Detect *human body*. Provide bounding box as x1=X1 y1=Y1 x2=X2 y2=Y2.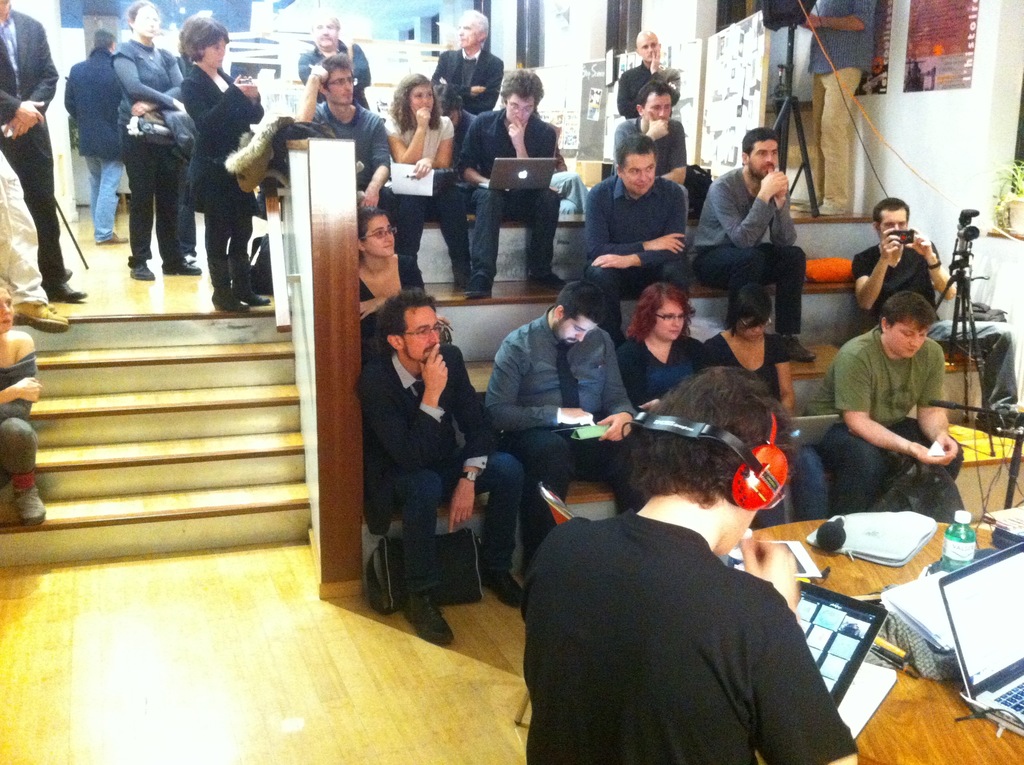
x1=483 y1=307 x2=636 y2=550.
